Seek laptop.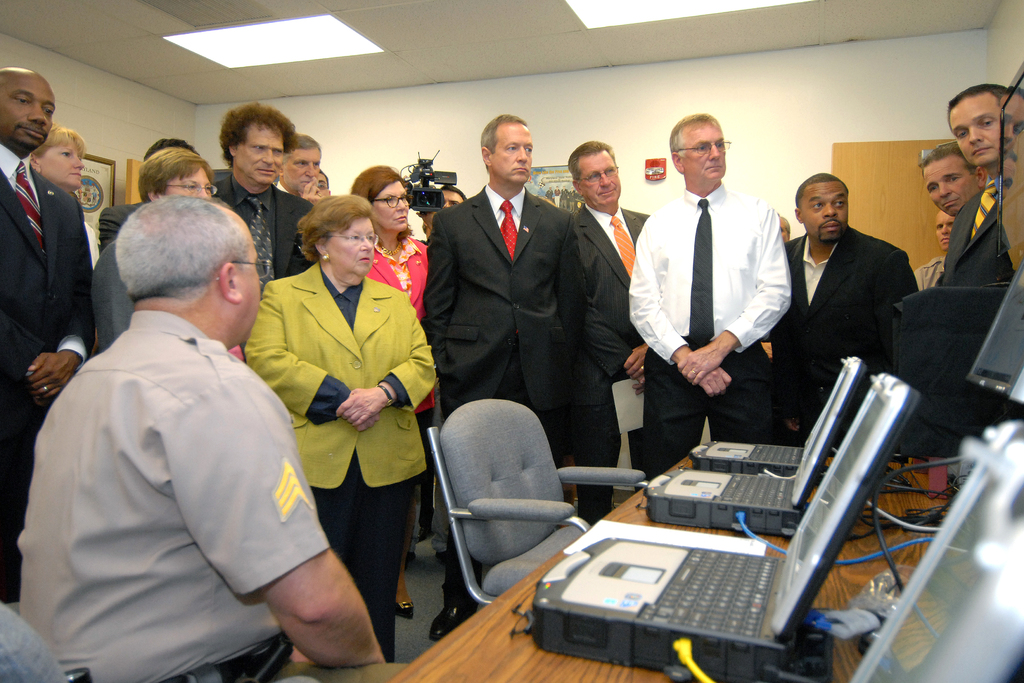
box=[524, 370, 921, 677].
